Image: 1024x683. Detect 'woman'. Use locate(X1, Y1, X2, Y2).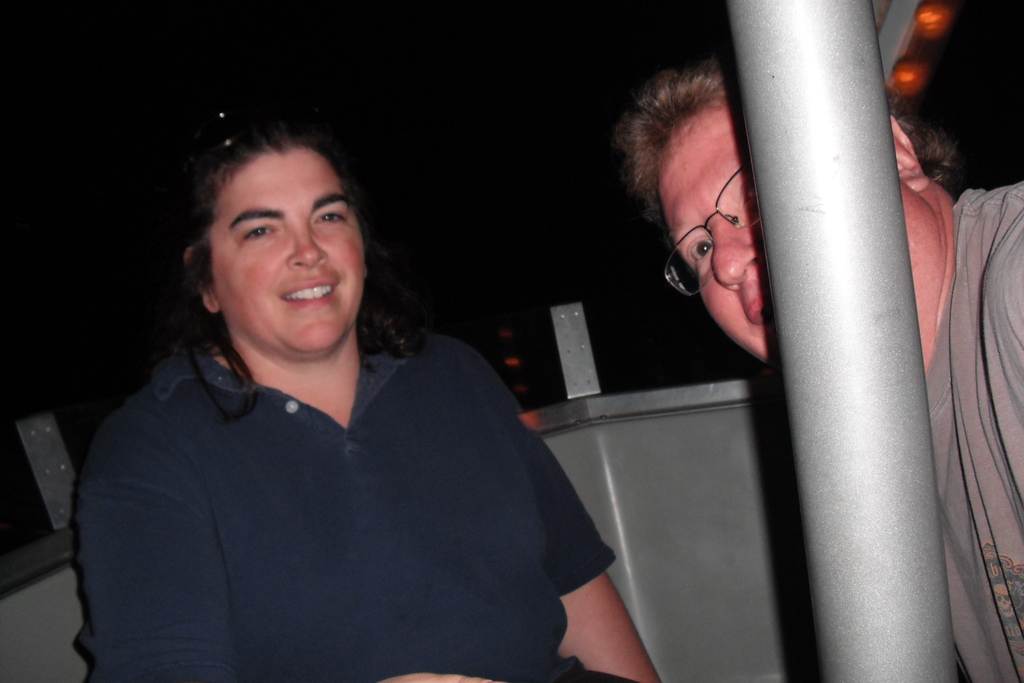
locate(616, 58, 1023, 682).
